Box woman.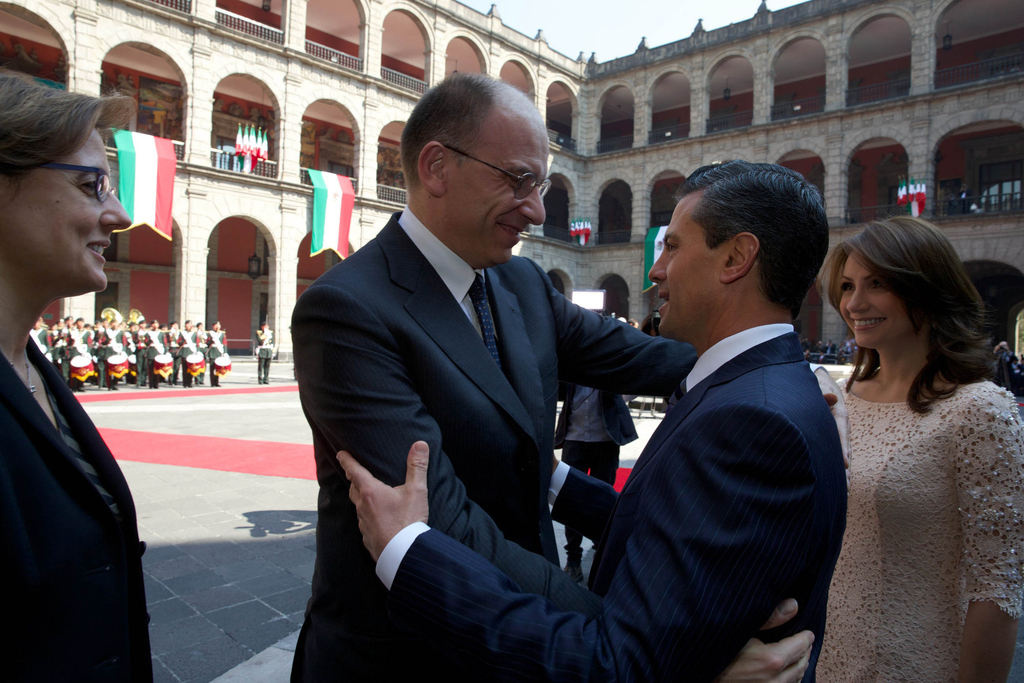
box(816, 213, 1023, 682).
